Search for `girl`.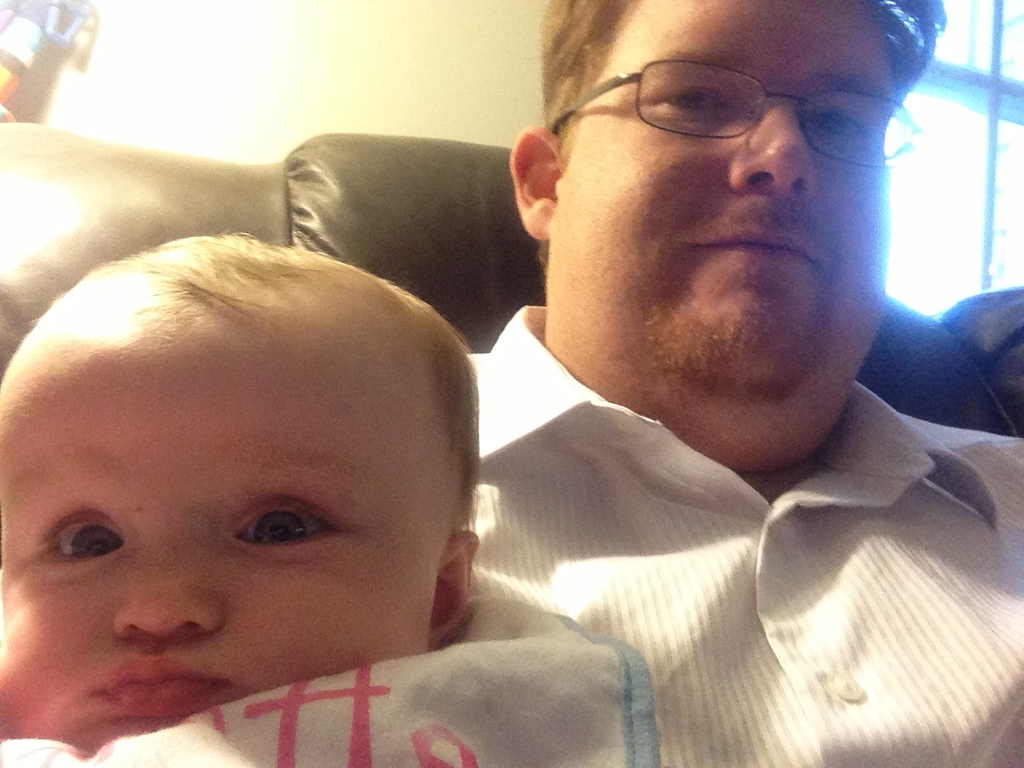
Found at crop(0, 223, 657, 767).
